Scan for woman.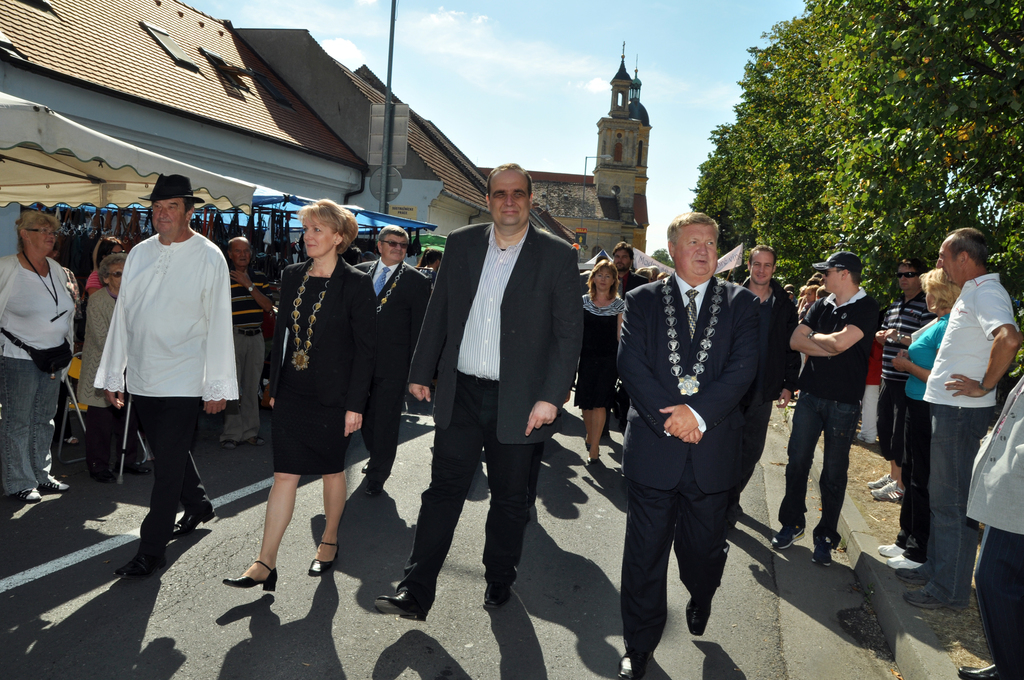
Scan result: (x1=0, y1=209, x2=76, y2=505).
